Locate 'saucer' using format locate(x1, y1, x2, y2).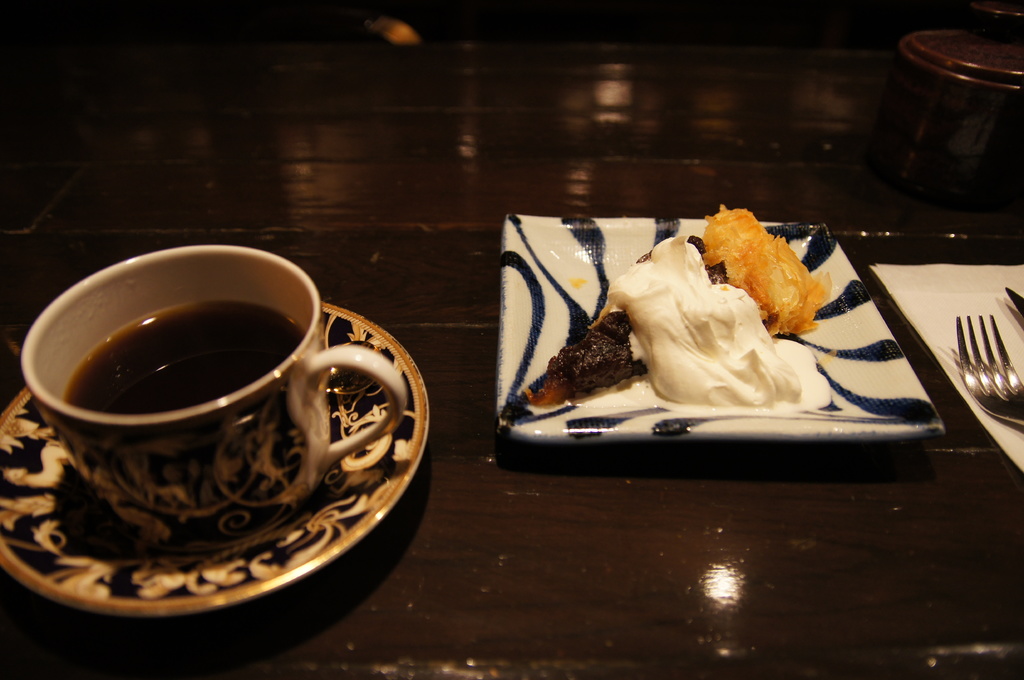
locate(0, 289, 445, 628).
